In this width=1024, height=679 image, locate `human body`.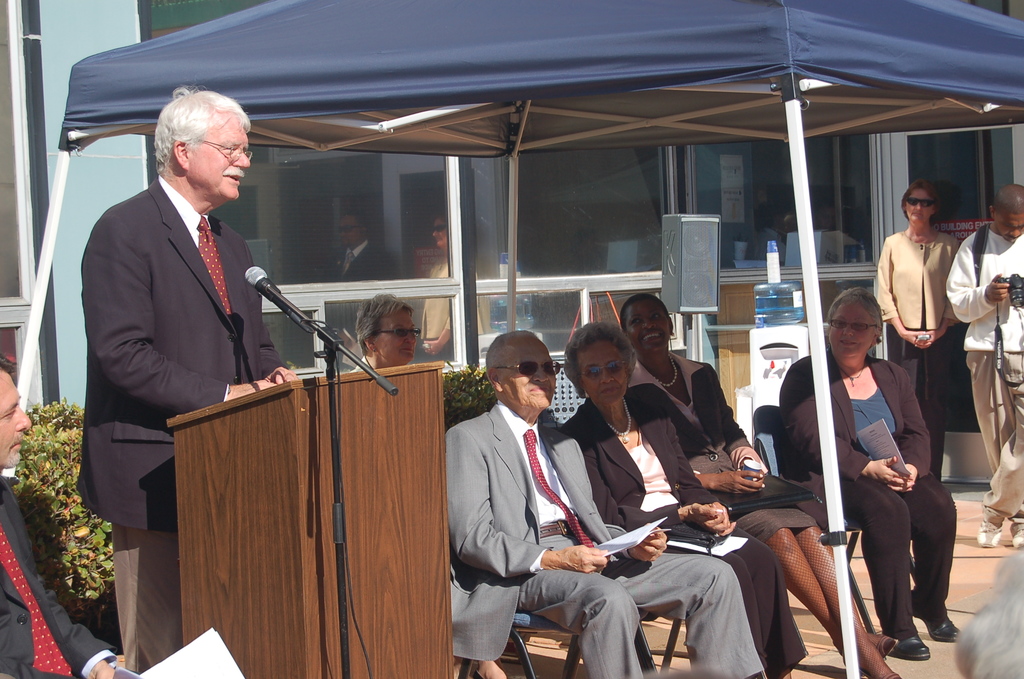
Bounding box: <region>779, 350, 965, 656</region>.
